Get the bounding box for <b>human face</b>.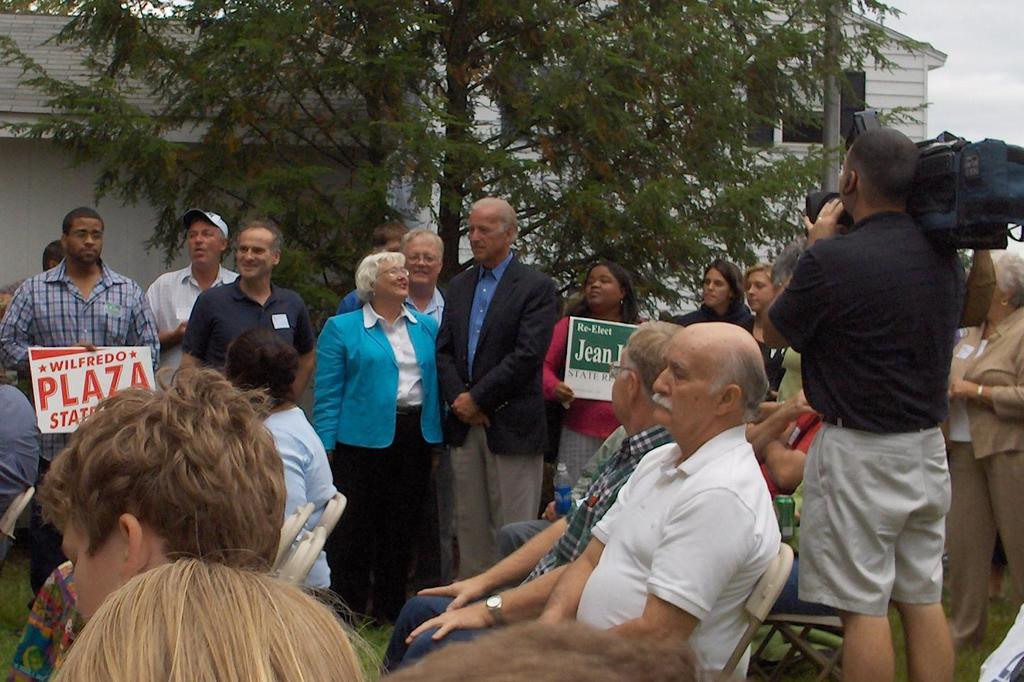
rect(746, 265, 773, 309).
